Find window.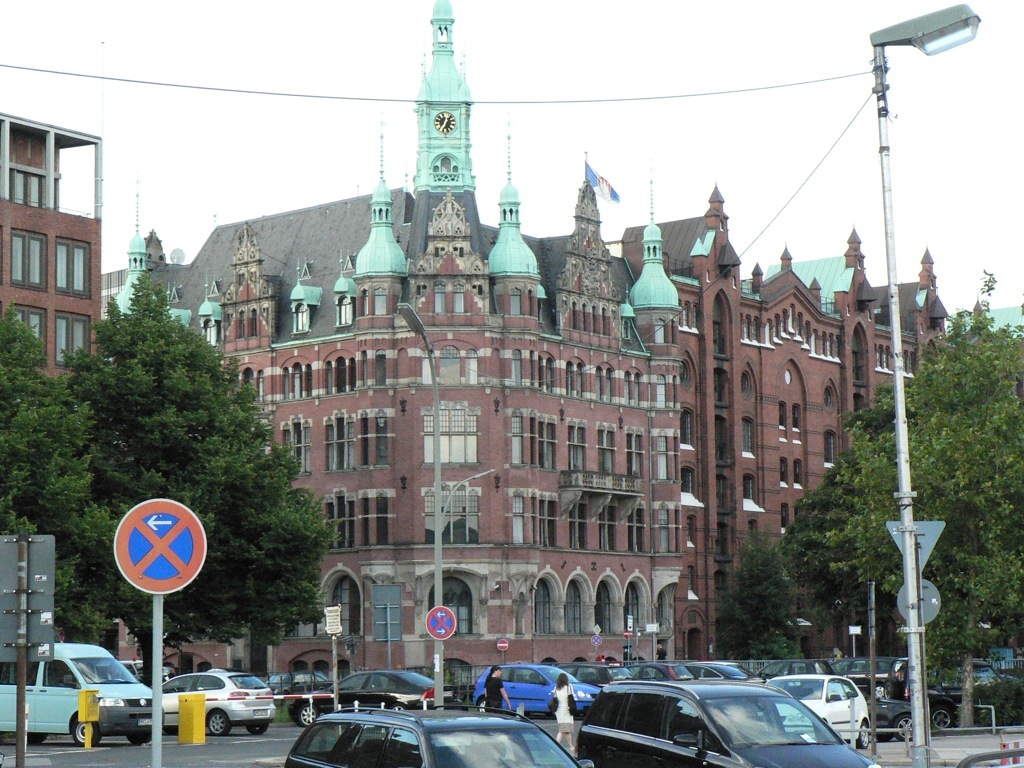
531,567,565,636.
